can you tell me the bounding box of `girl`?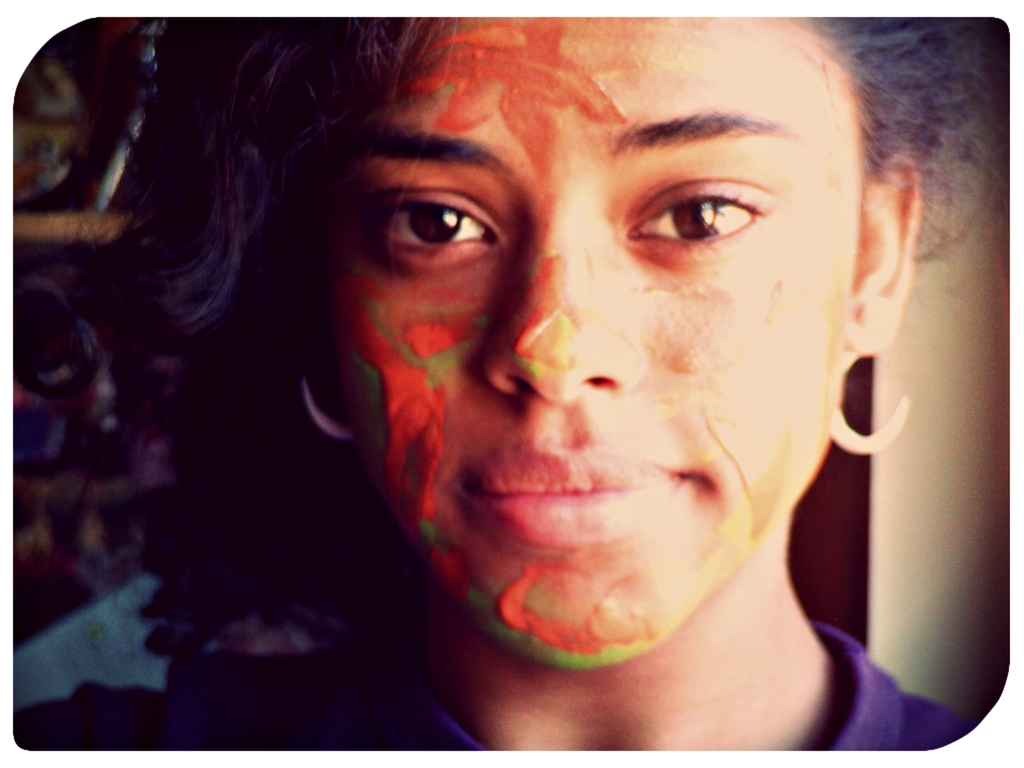
[10,13,1012,754].
